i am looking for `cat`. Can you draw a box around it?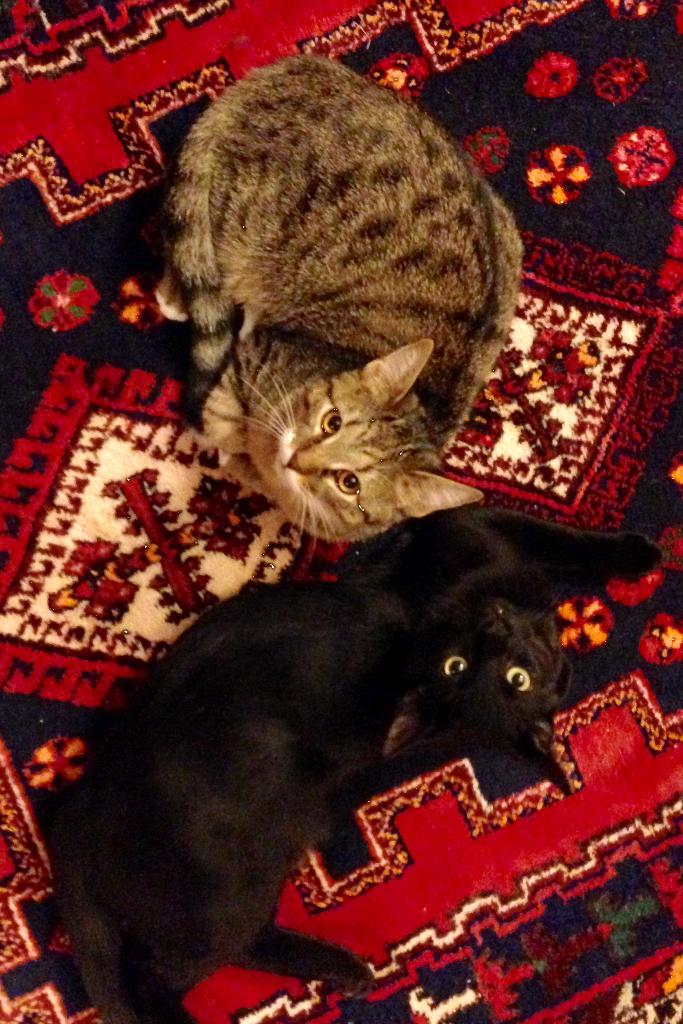
Sure, the bounding box is (37, 501, 662, 1023).
